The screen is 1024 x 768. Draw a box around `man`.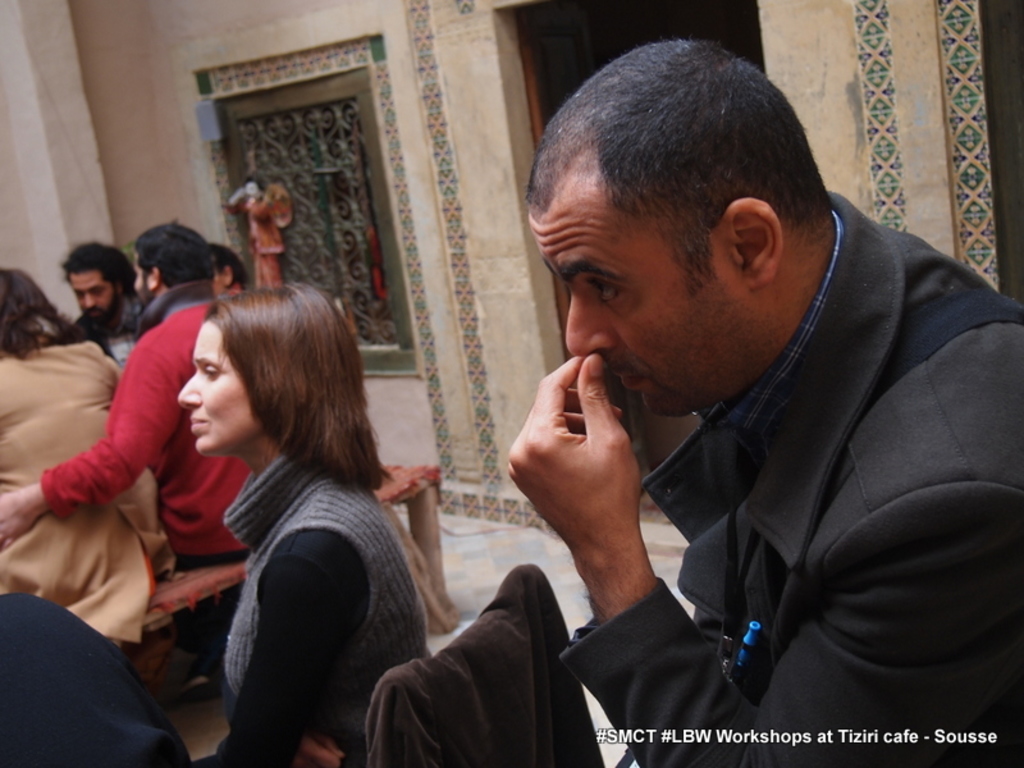
60 242 146 347.
